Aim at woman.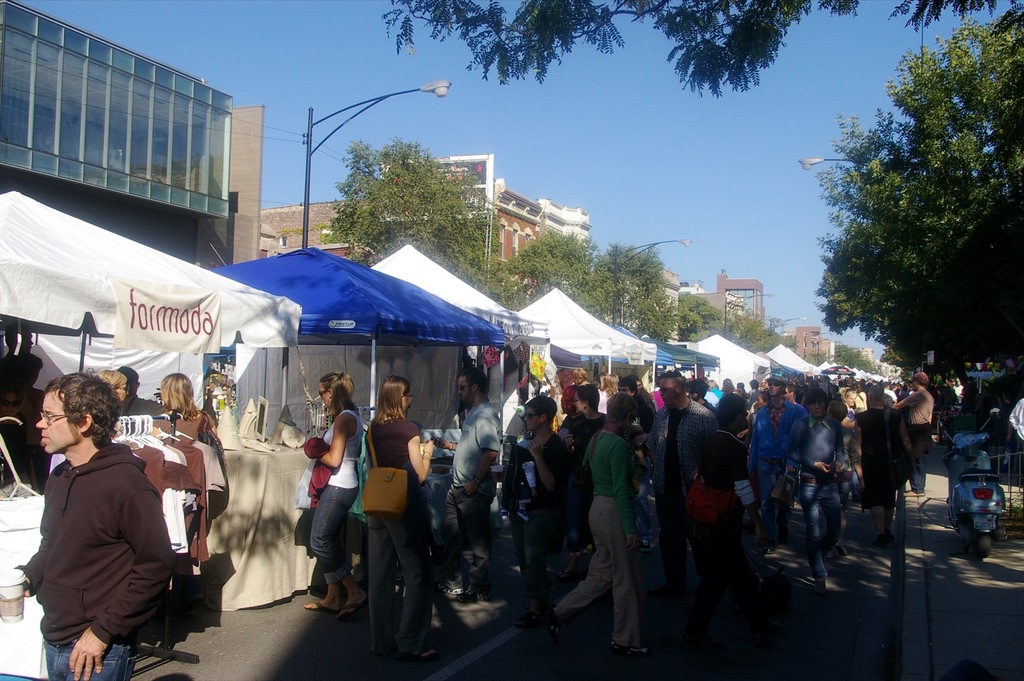
Aimed at bbox(564, 388, 606, 460).
